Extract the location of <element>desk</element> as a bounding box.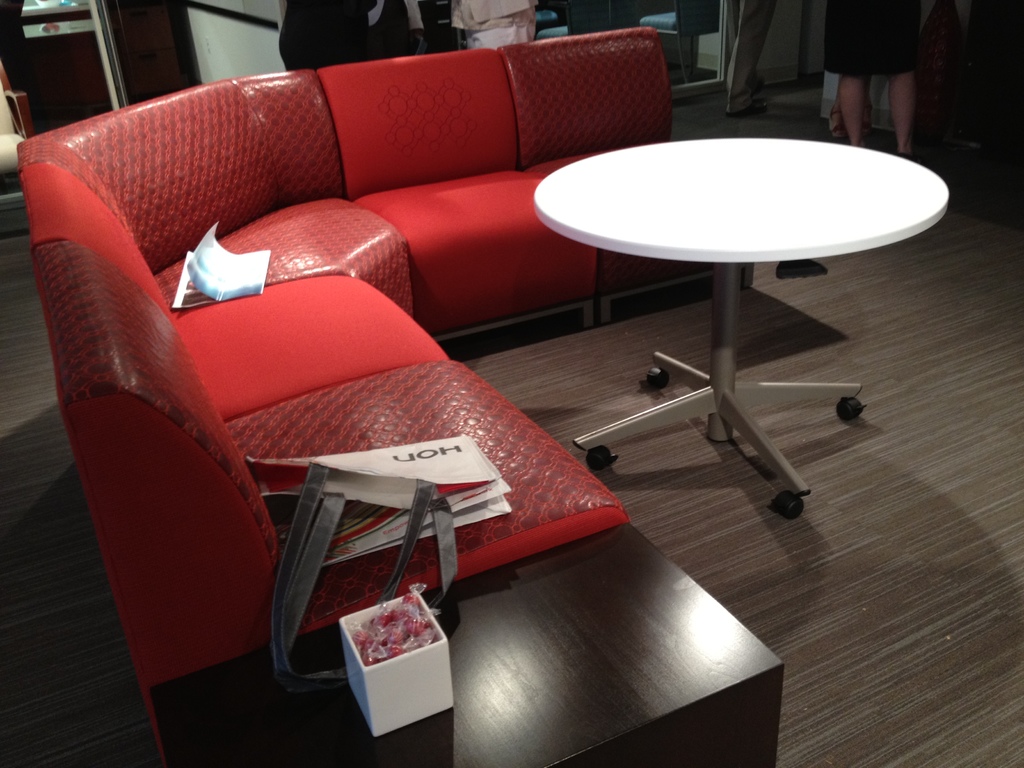
[148, 520, 776, 767].
